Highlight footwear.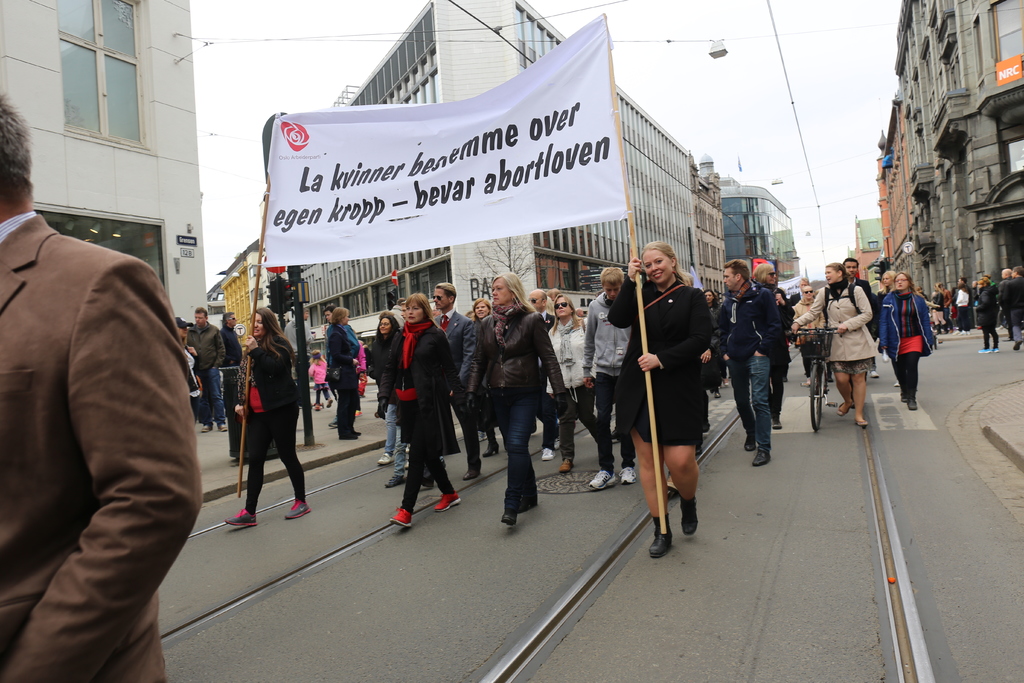
Highlighted region: <box>282,496,314,518</box>.
